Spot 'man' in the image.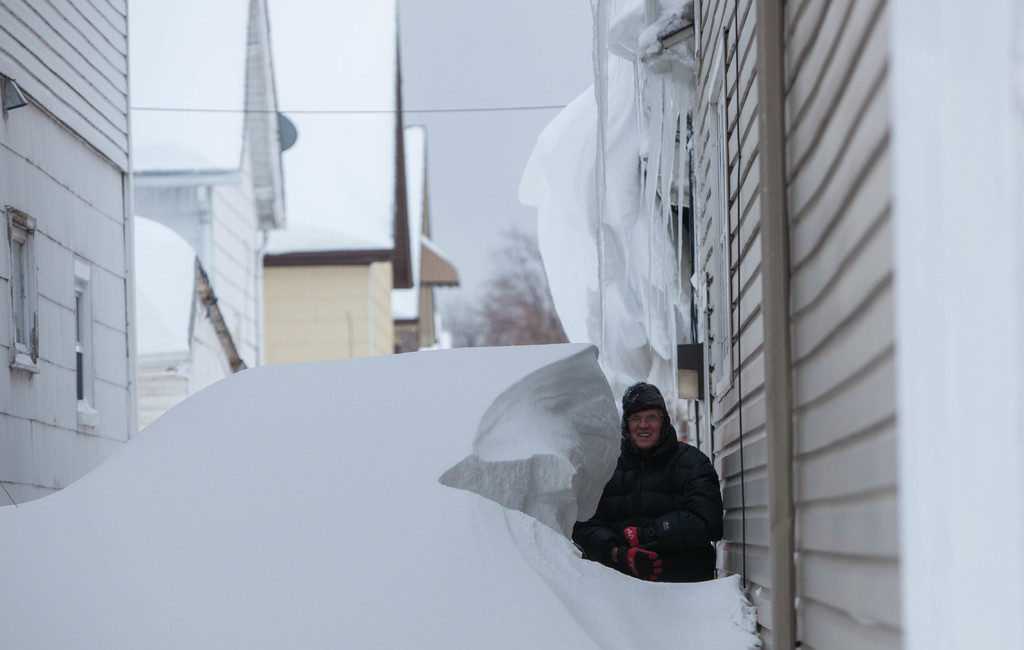
'man' found at l=573, t=386, r=731, b=593.
